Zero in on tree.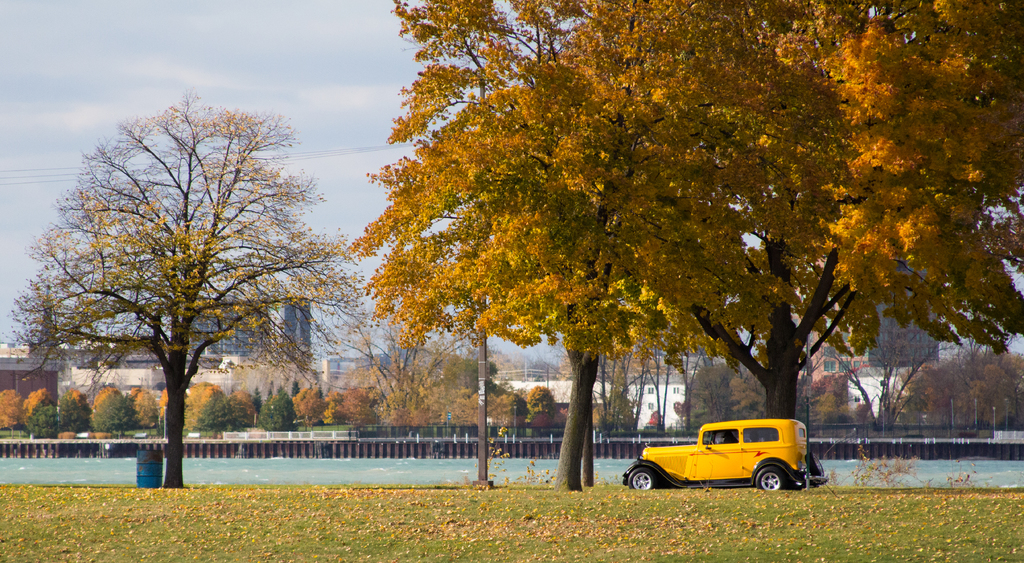
Zeroed in: bbox=[289, 382, 327, 427].
